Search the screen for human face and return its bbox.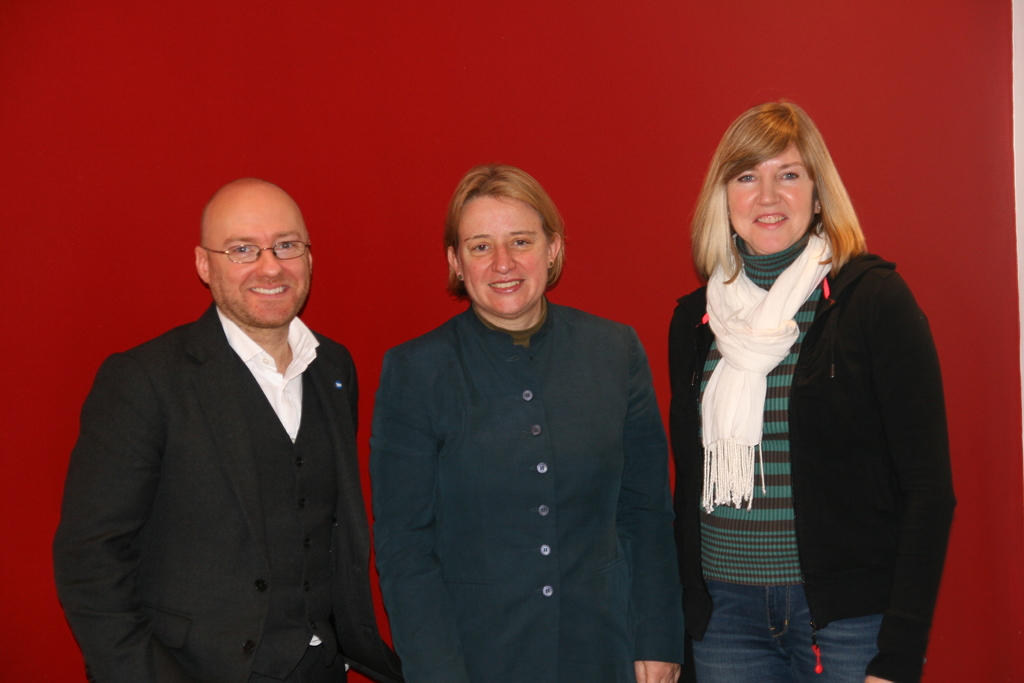
Found: (left=730, top=146, right=817, bottom=254).
